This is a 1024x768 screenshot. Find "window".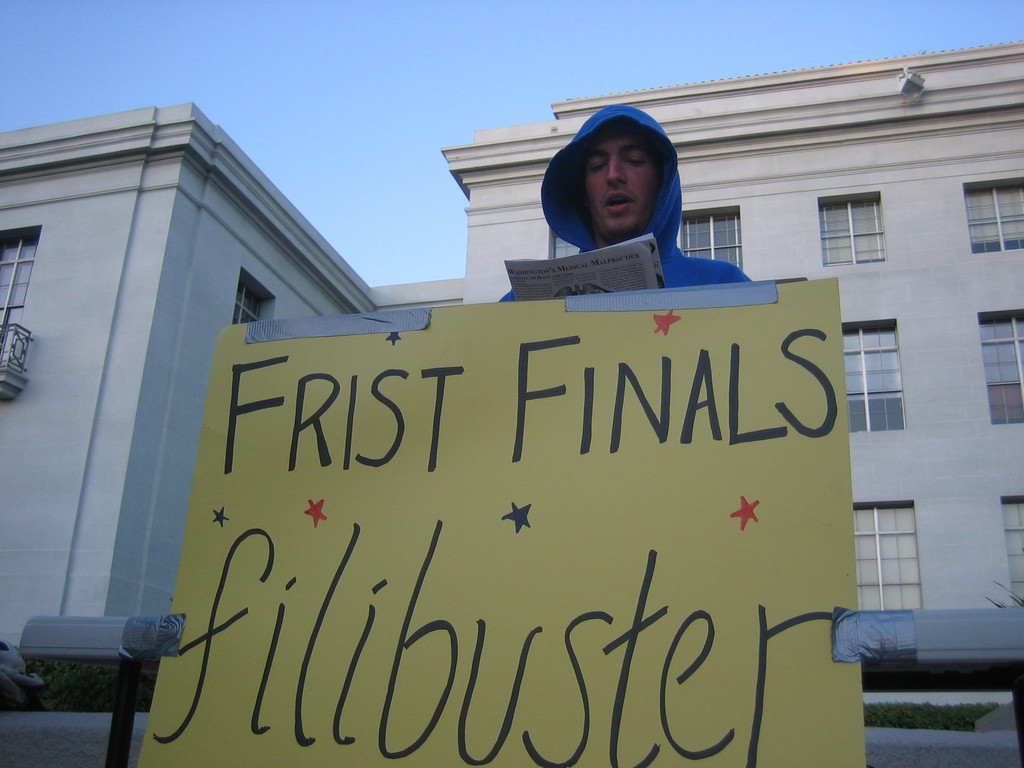
Bounding box: Rect(997, 491, 1023, 611).
